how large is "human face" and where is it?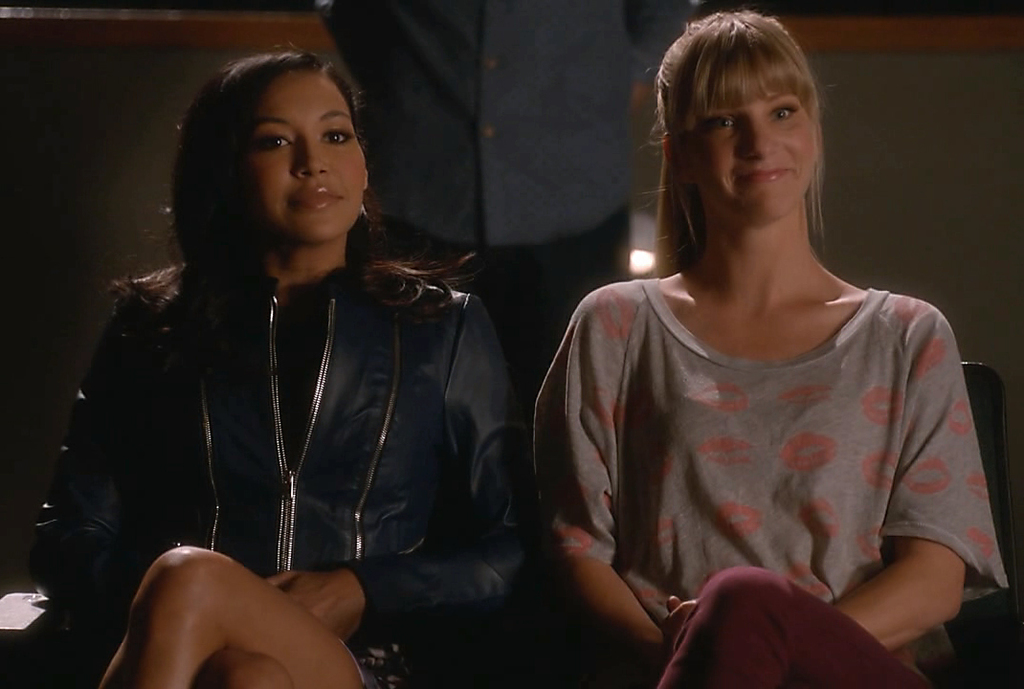
Bounding box: x1=683 y1=101 x2=815 y2=218.
